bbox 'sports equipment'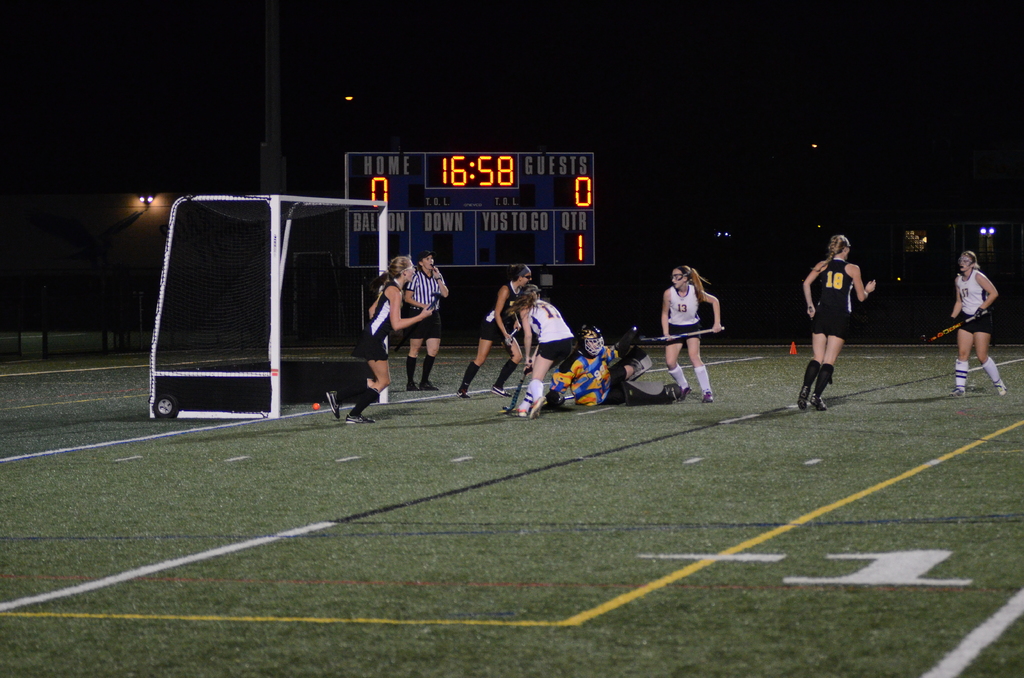
(left=504, top=356, right=533, bottom=414)
